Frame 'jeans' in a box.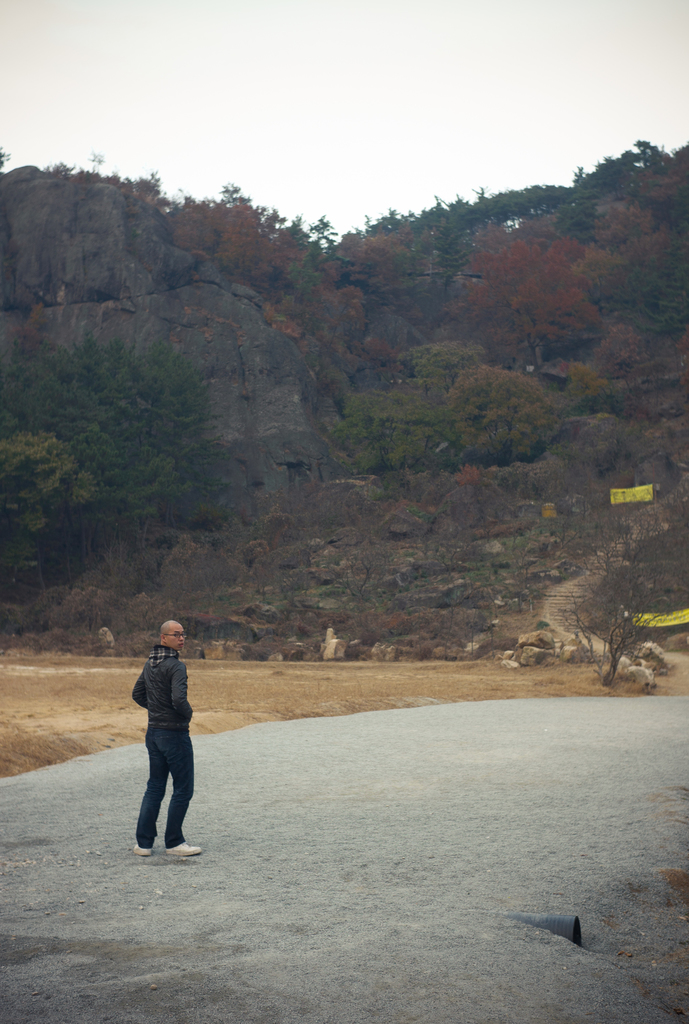
locate(130, 746, 201, 842).
